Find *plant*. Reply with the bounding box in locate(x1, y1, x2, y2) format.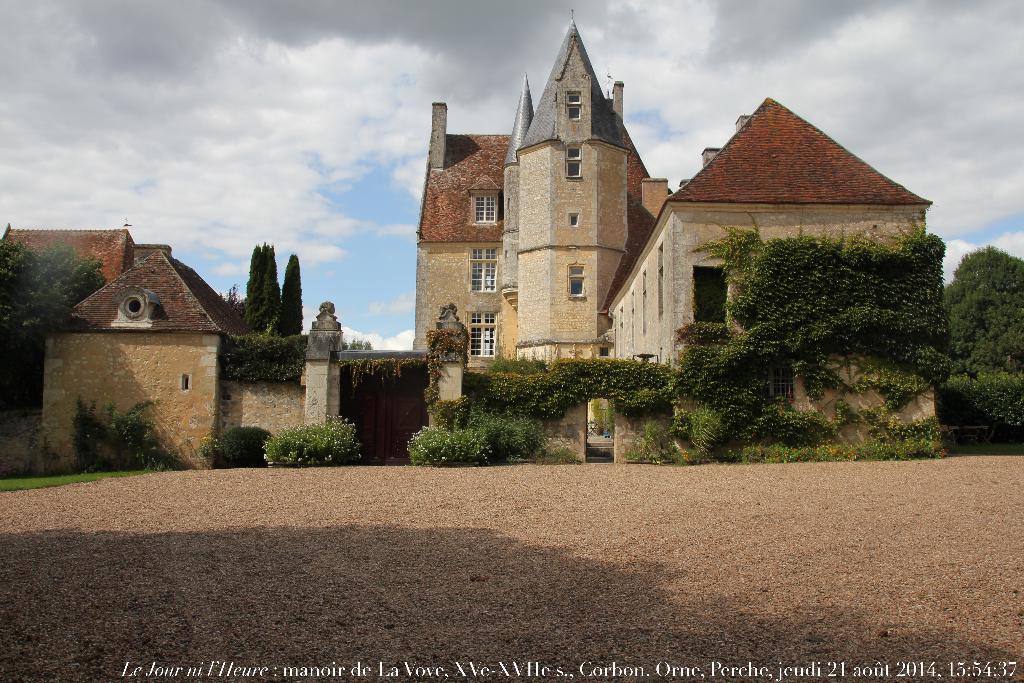
locate(428, 391, 473, 431).
